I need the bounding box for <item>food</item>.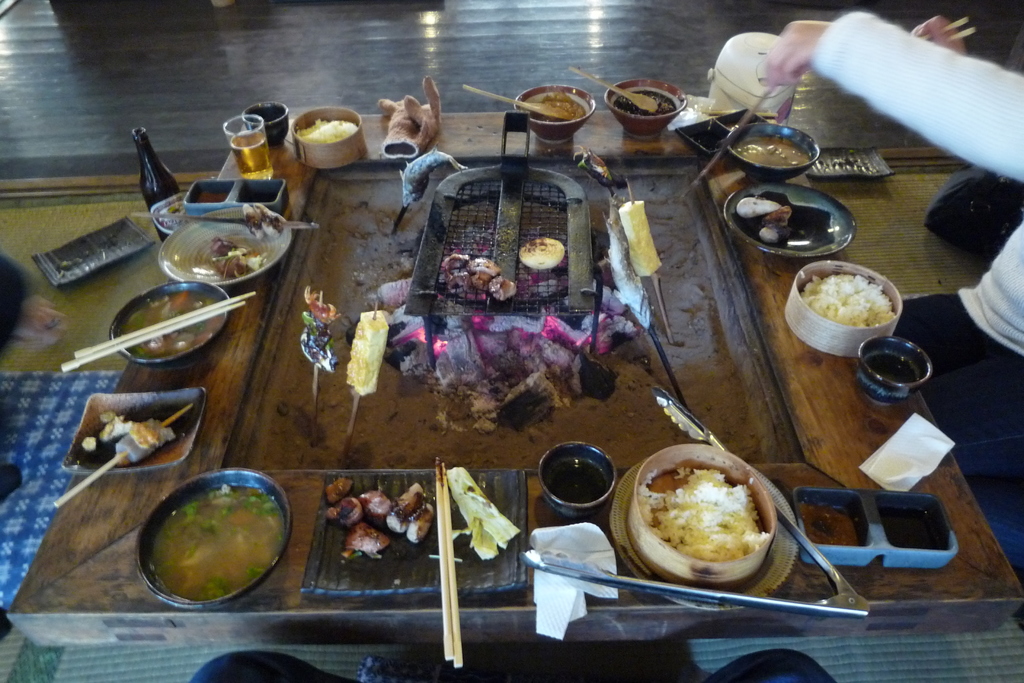
Here it is: [117,286,222,356].
